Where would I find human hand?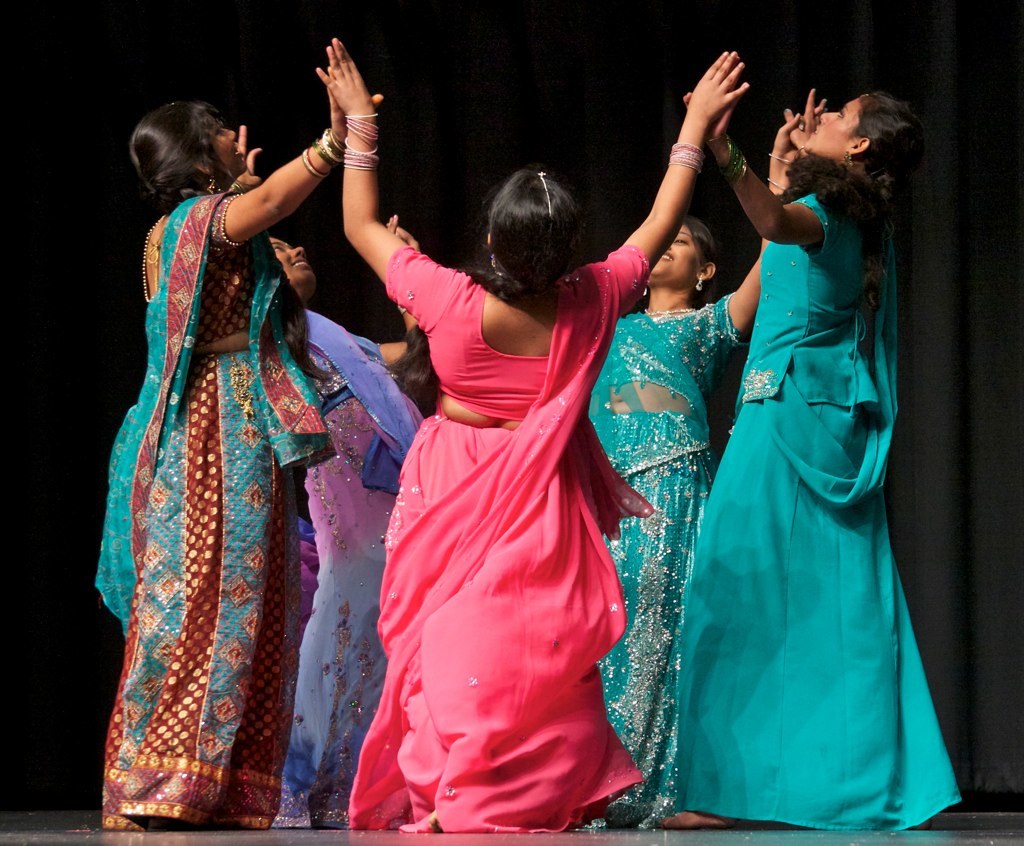
At x1=682, y1=54, x2=742, y2=145.
